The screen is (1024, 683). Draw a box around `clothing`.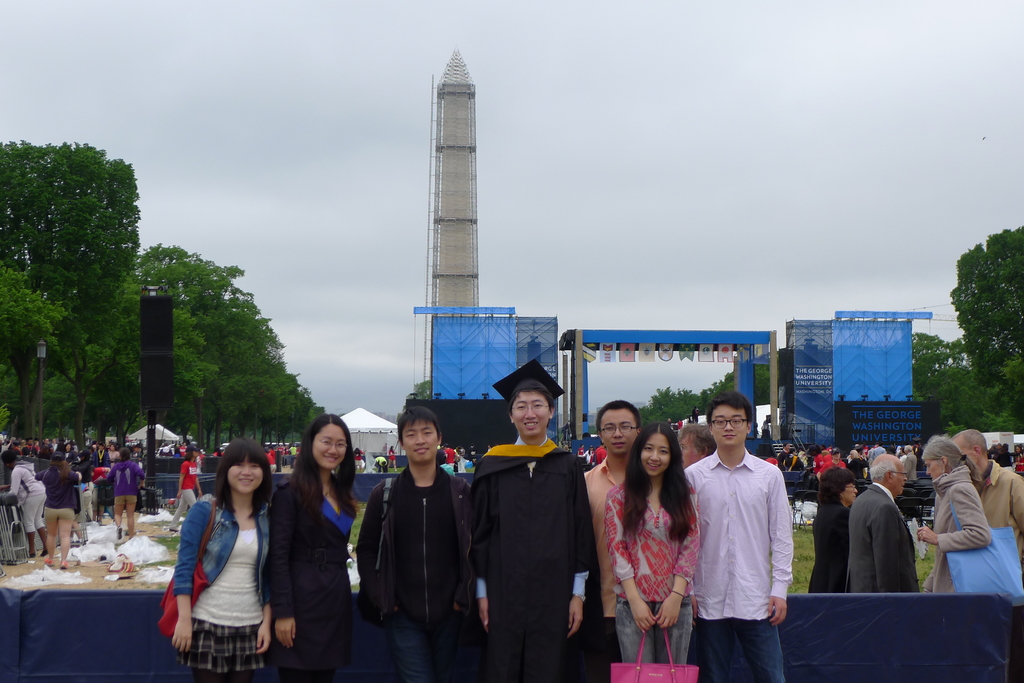
pyautogui.locateOnScreen(361, 465, 483, 682).
